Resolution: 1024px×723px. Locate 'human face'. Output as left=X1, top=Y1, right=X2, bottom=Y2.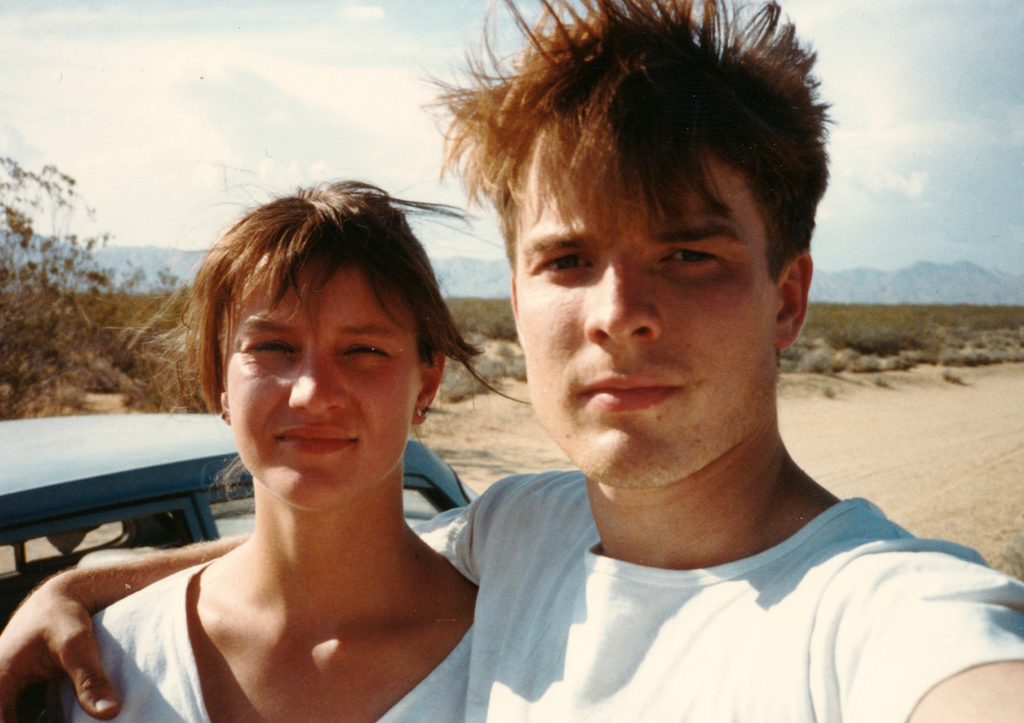
left=511, top=123, right=780, bottom=491.
